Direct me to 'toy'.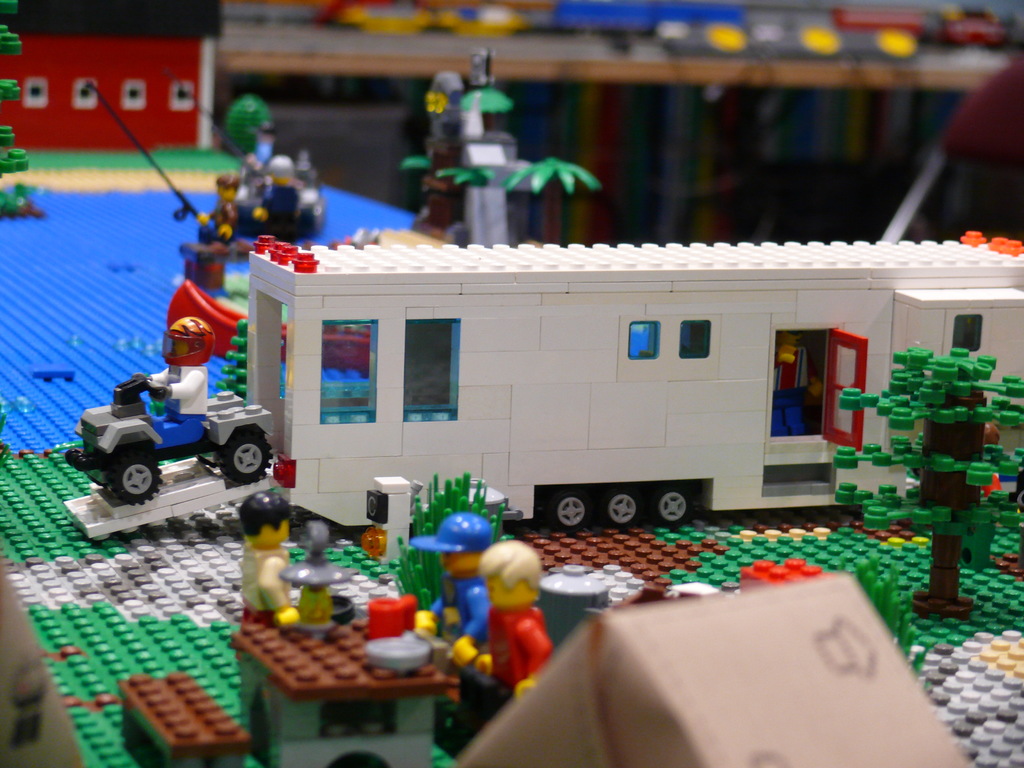
Direction: region(826, 349, 1023, 623).
